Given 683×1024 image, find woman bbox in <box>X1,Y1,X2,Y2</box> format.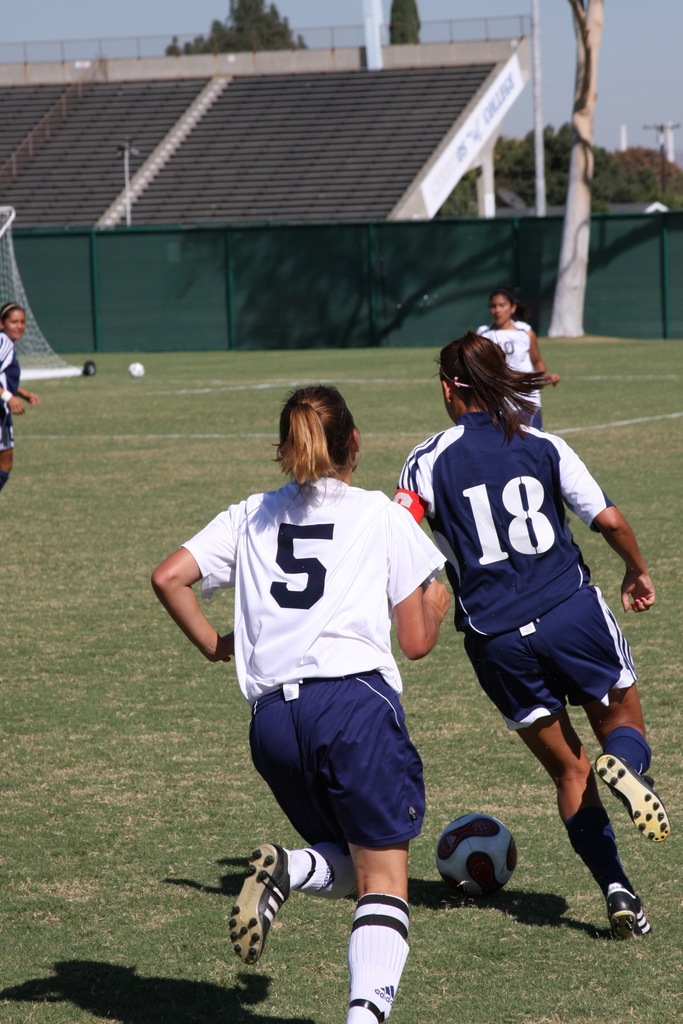
<box>478,288,557,430</box>.
